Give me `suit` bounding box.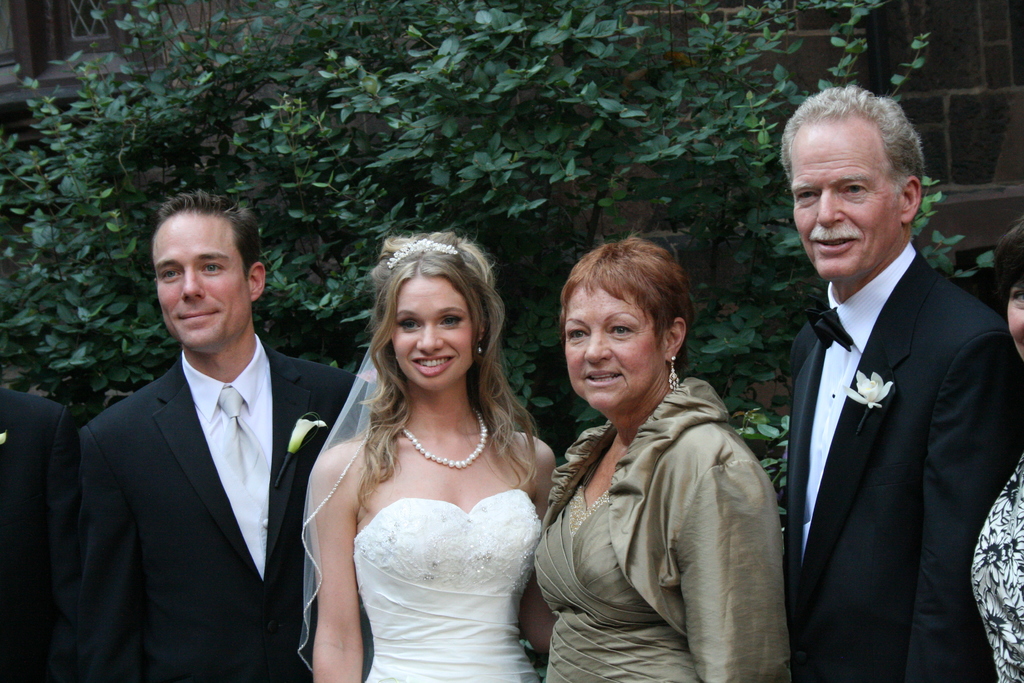
crop(0, 386, 79, 682).
